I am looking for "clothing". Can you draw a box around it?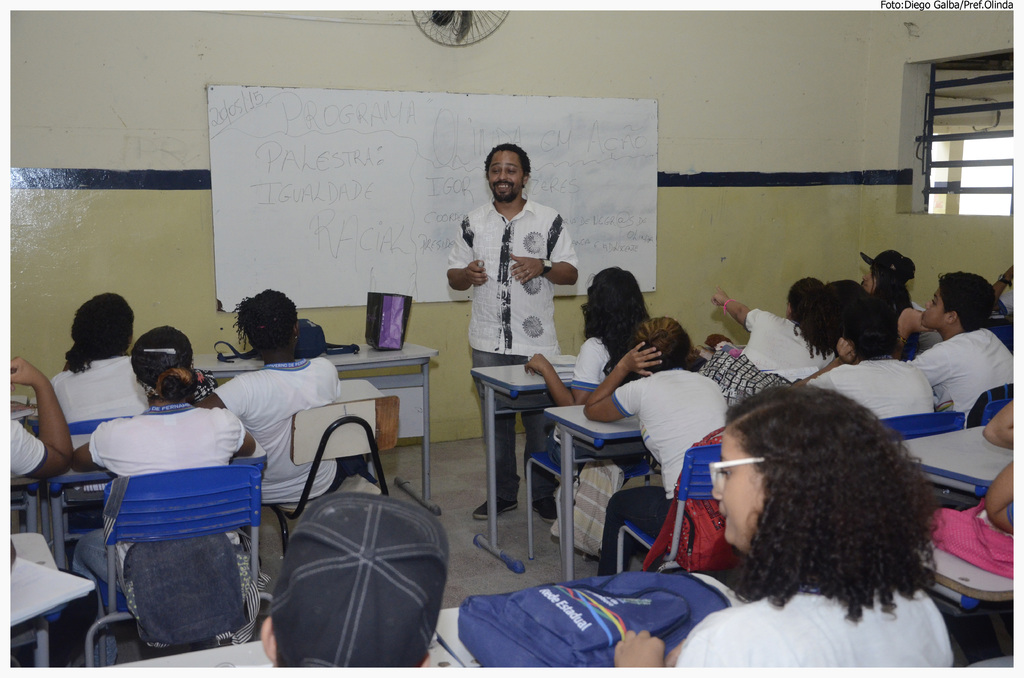
Sure, the bounding box is {"x1": 607, "y1": 357, "x2": 731, "y2": 588}.
